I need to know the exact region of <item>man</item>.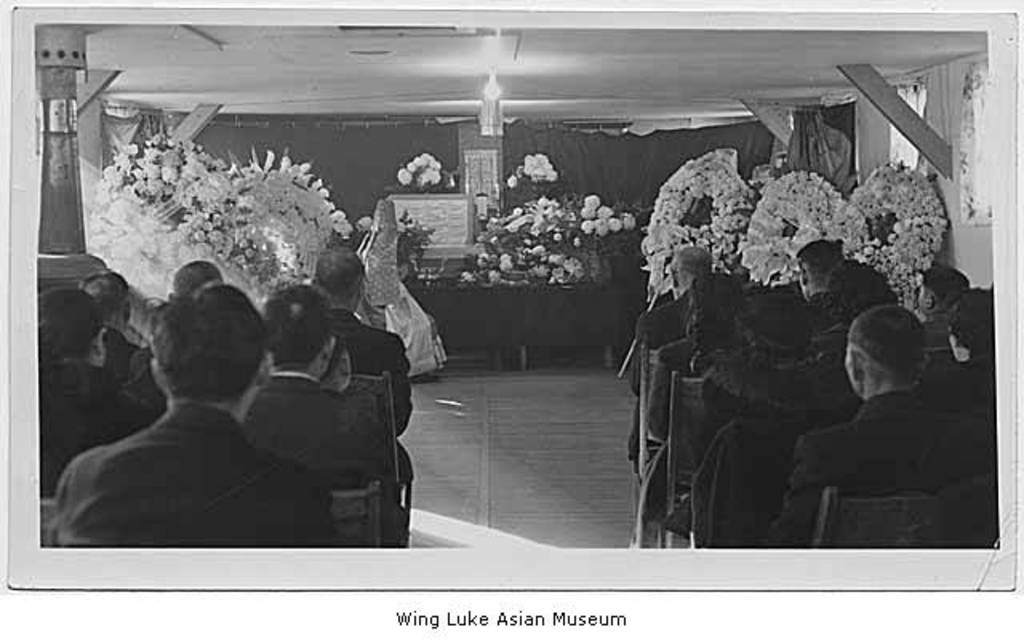
Region: detection(643, 277, 741, 547).
